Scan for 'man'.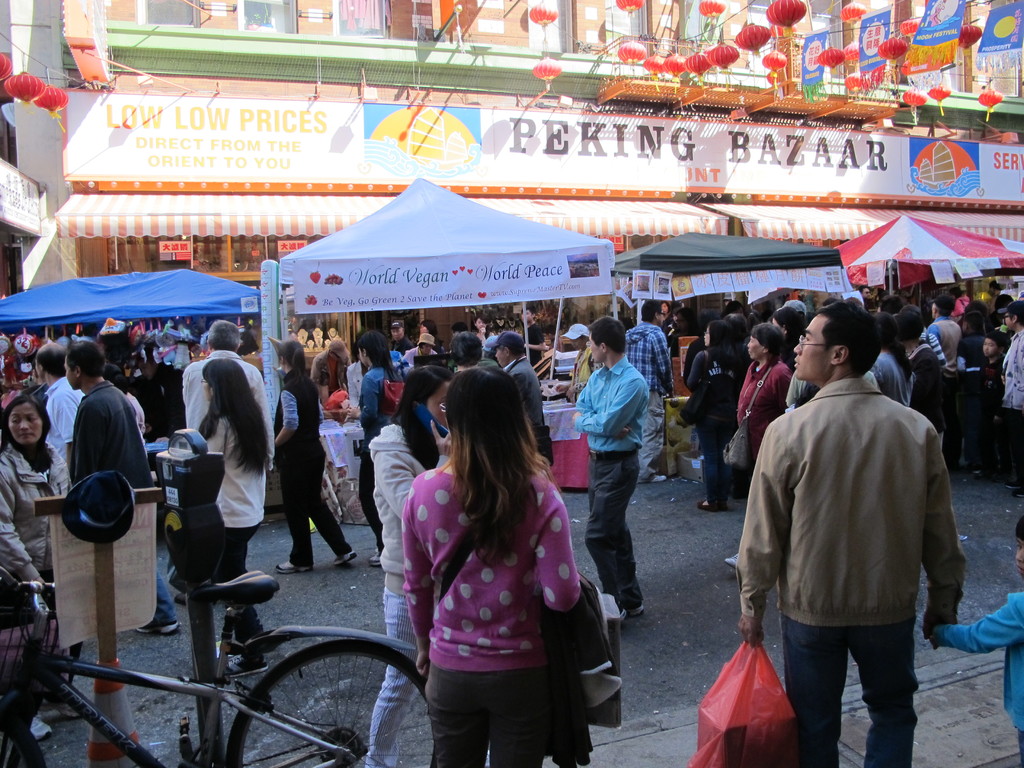
Scan result: 34, 333, 82, 475.
